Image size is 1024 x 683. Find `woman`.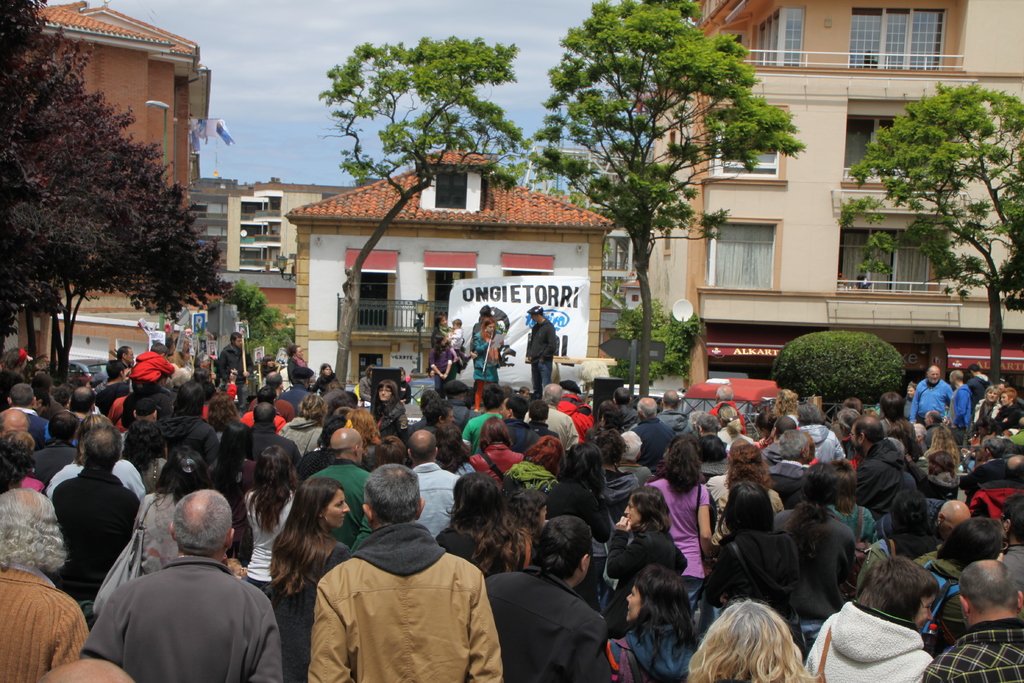
771:463:856:652.
